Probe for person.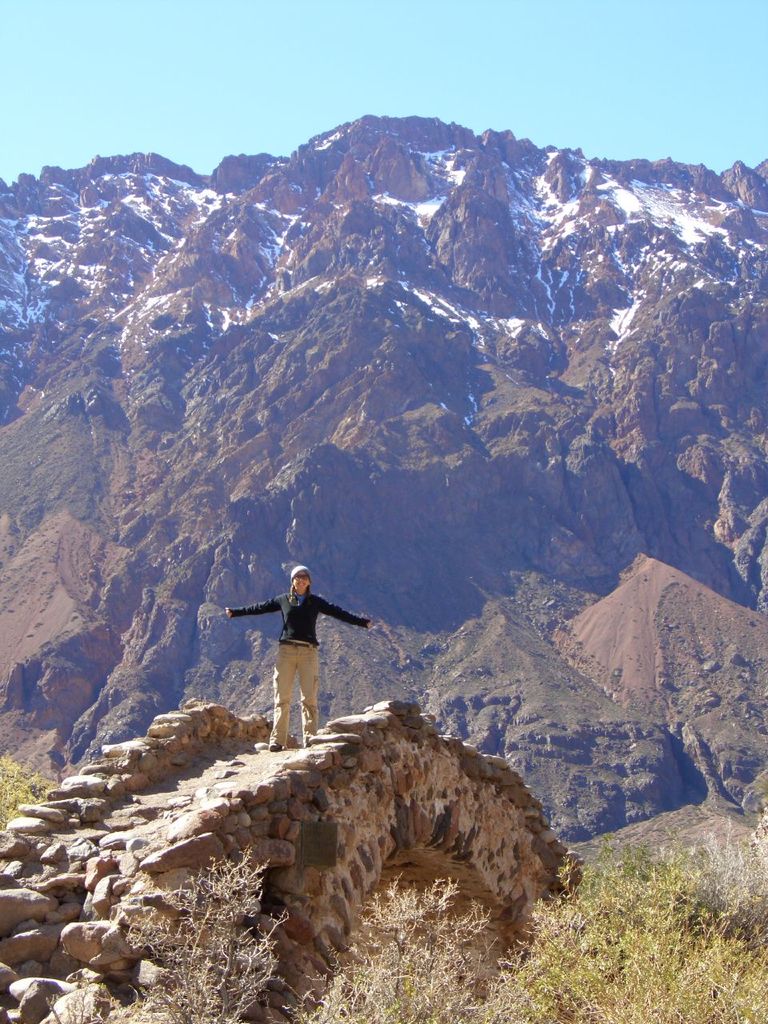
Probe result: 237/554/355/745.
